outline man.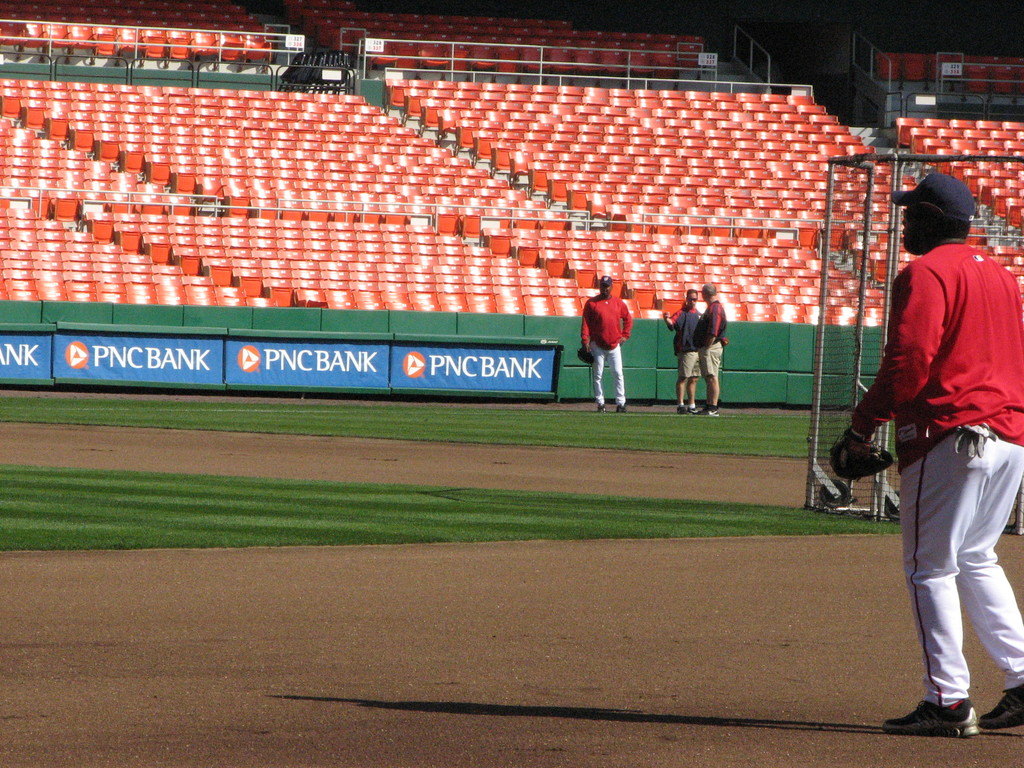
Outline: [x1=580, y1=273, x2=632, y2=414].
